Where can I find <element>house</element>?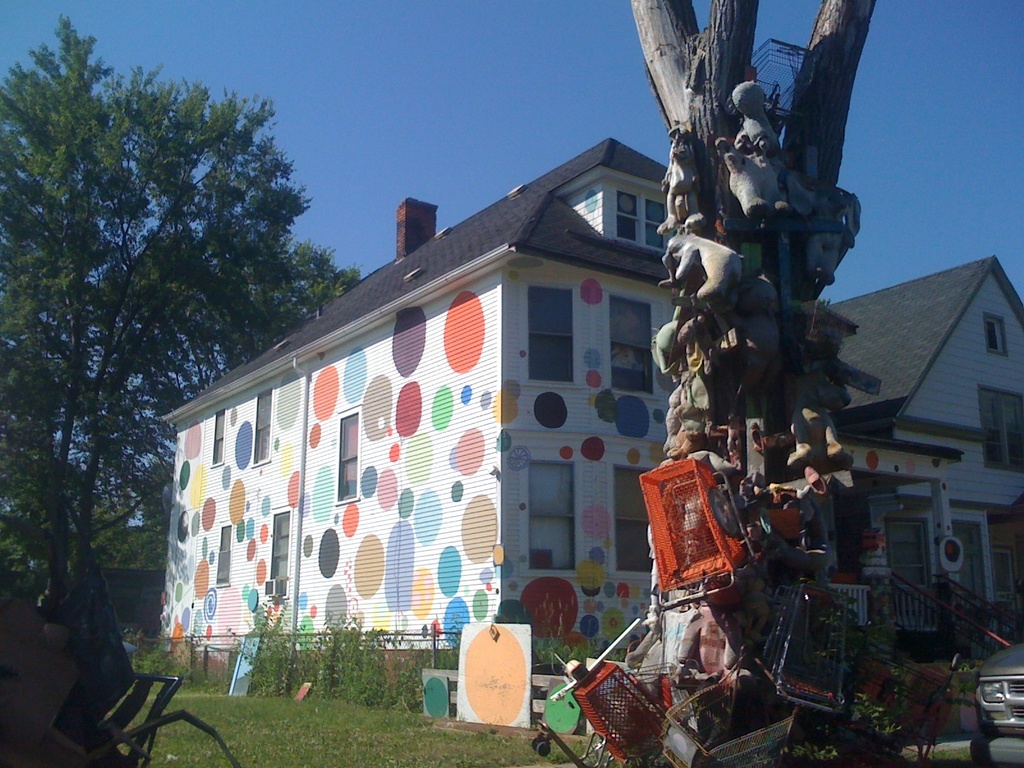
You can find it at rect(785, 256, 1023, 620).
